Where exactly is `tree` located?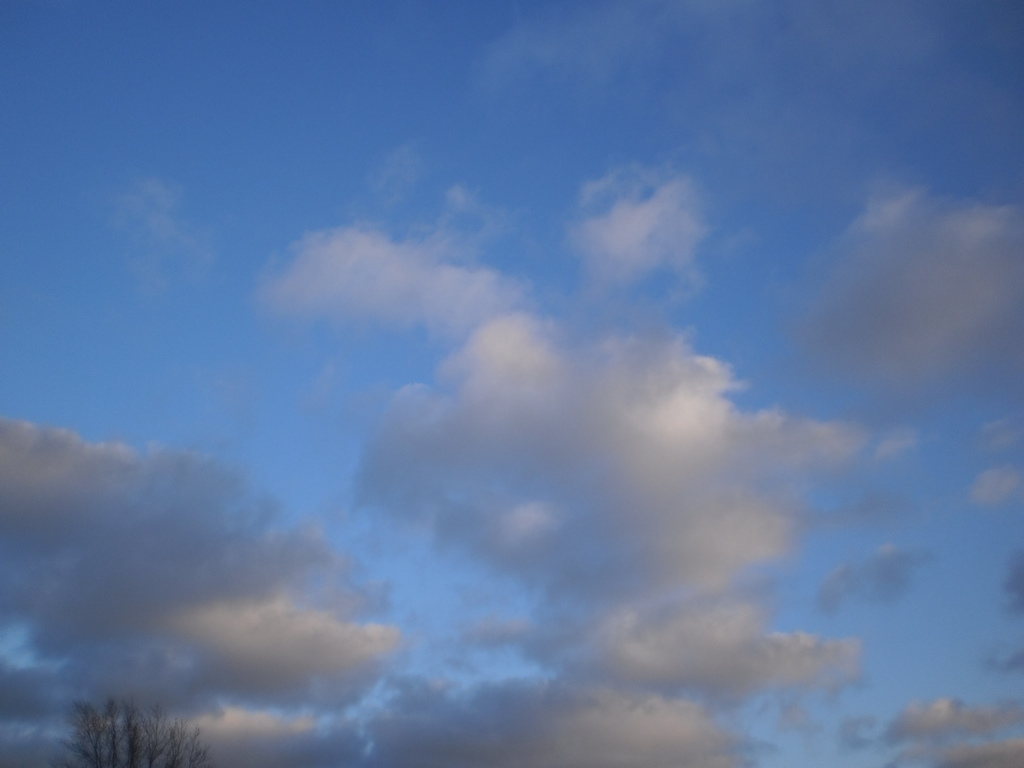
Its bounding box is {"x1": 56, "y1": 693, "x2": 209, "y2": 767}.
